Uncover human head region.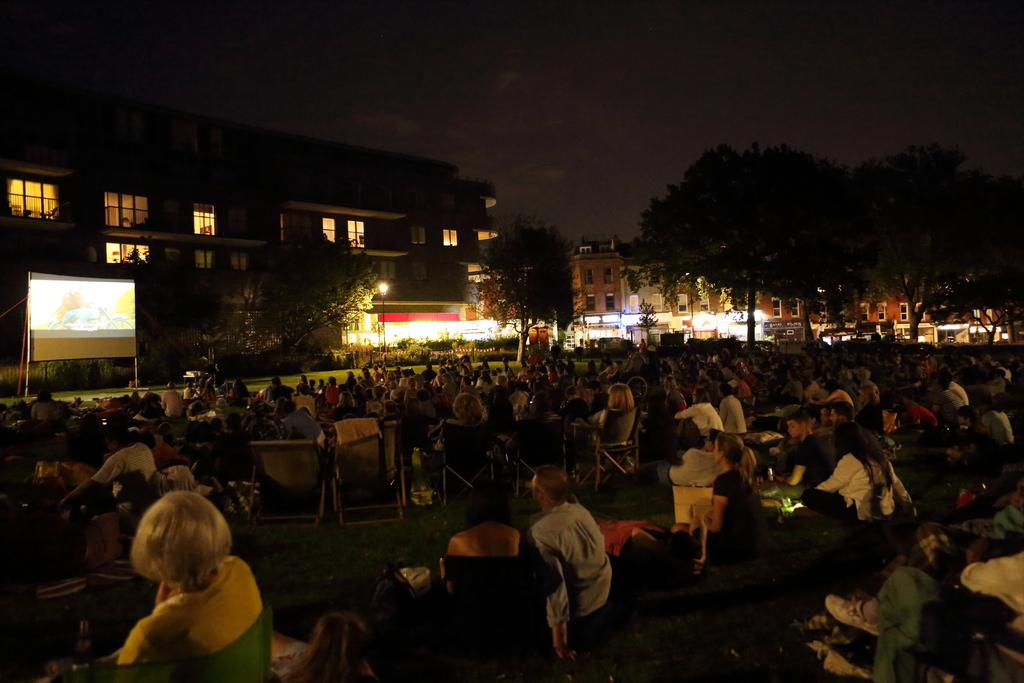
Uncovered: (787, 413, 809, 438).
